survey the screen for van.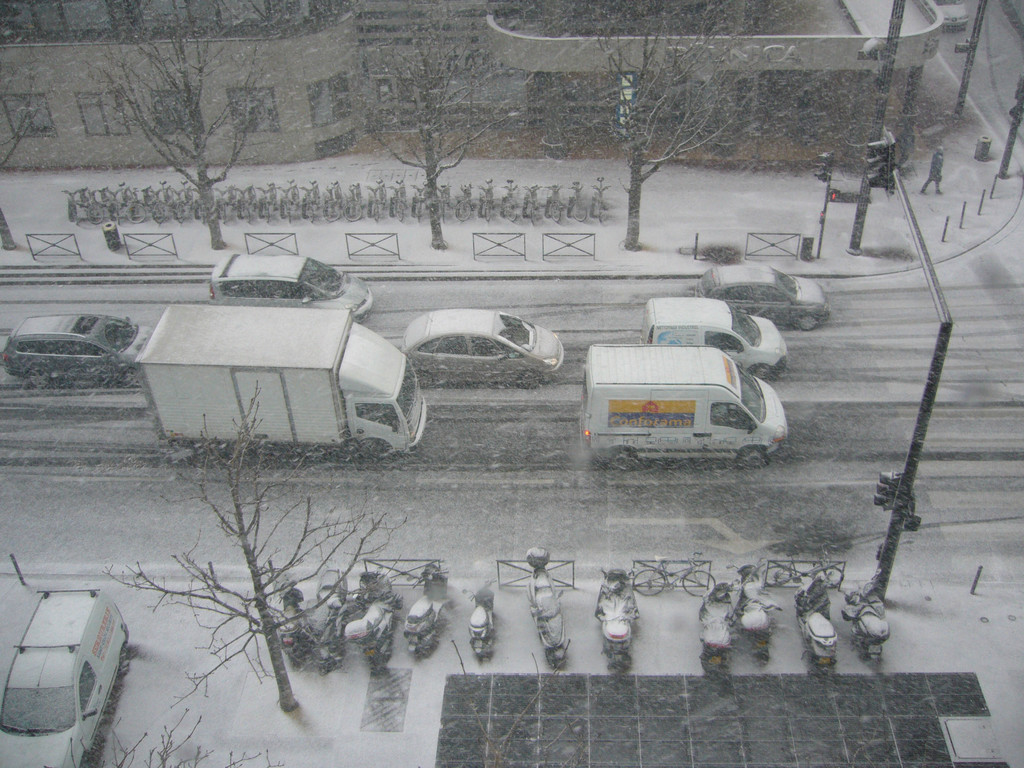
Survey found: bbox=(0, 584, 132, 767).
